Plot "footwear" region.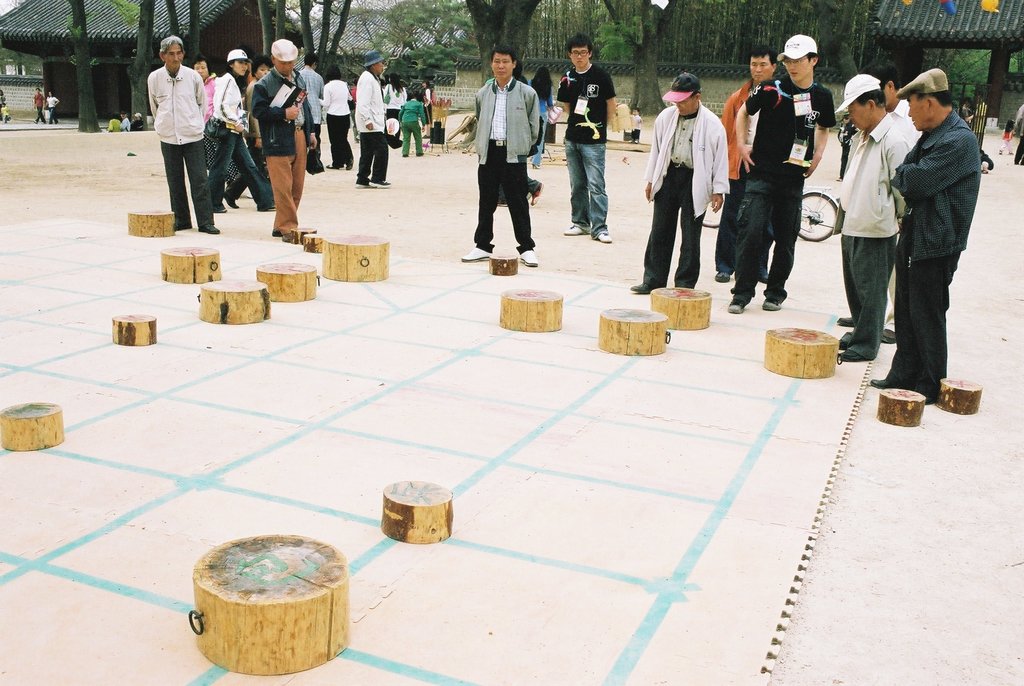
Plotted at pyautogui.locateOnScreen(836, 347, 864, 361).
